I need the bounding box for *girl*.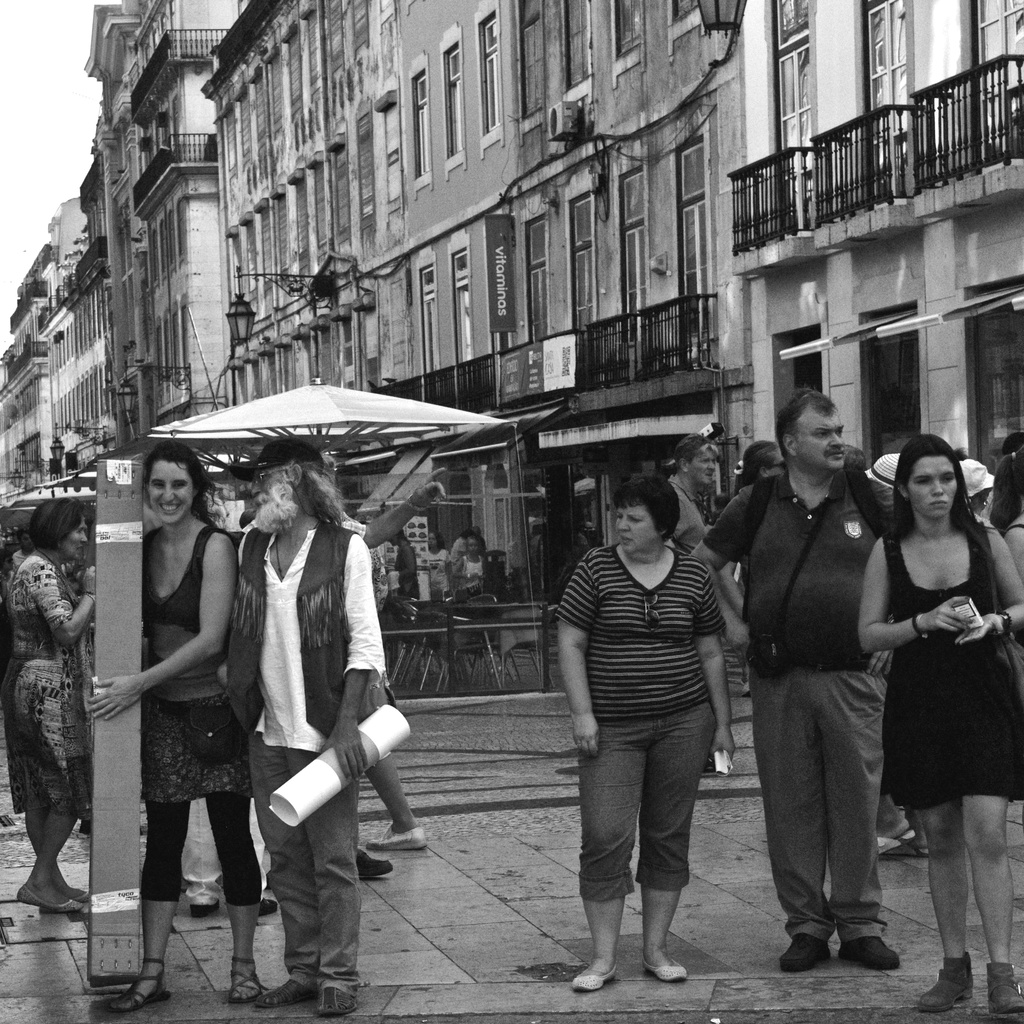
Here it is: <box>852,433,1023,1022</box>.
